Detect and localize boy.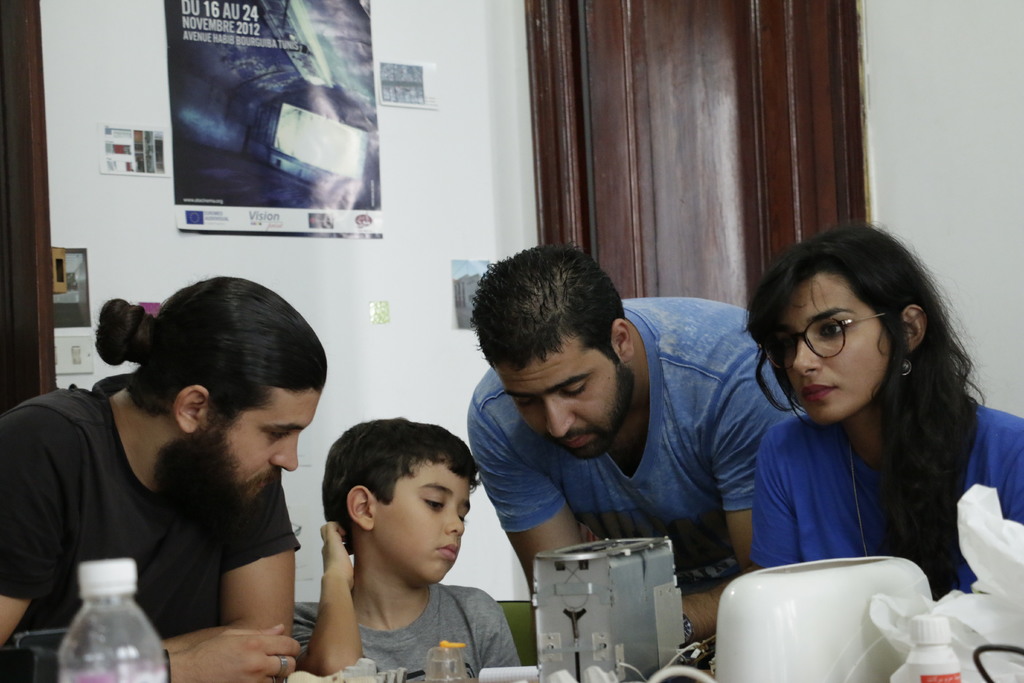
Localized at box=[287, 414, 519, 682].
